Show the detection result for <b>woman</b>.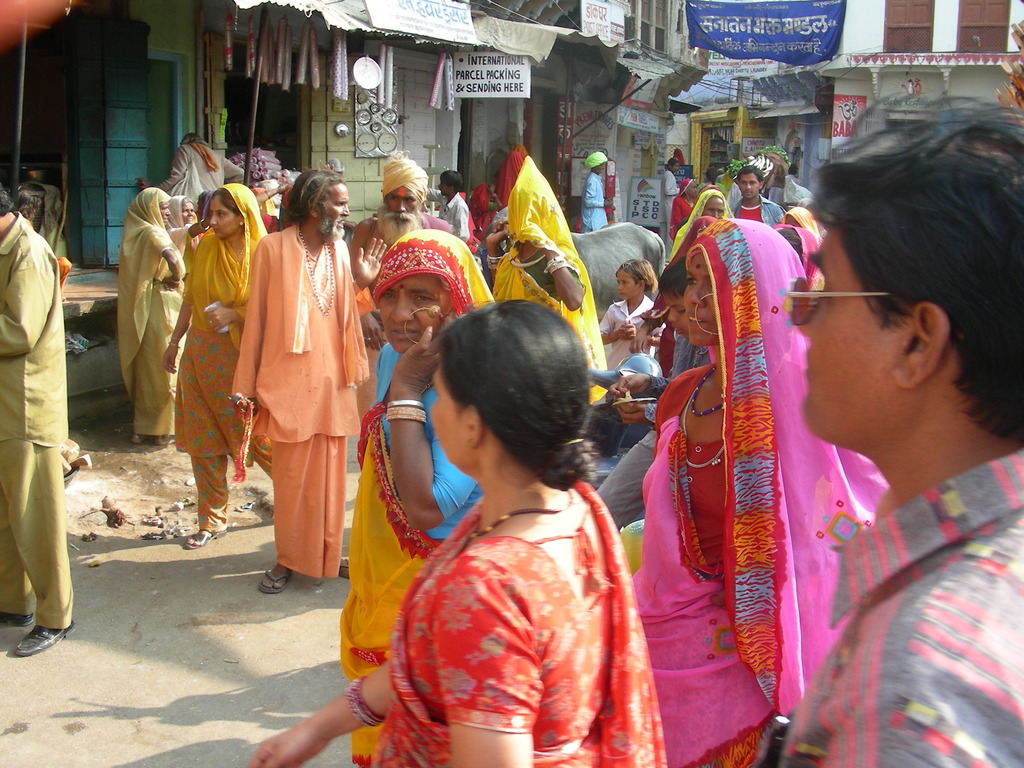
(157,186,273,550).
